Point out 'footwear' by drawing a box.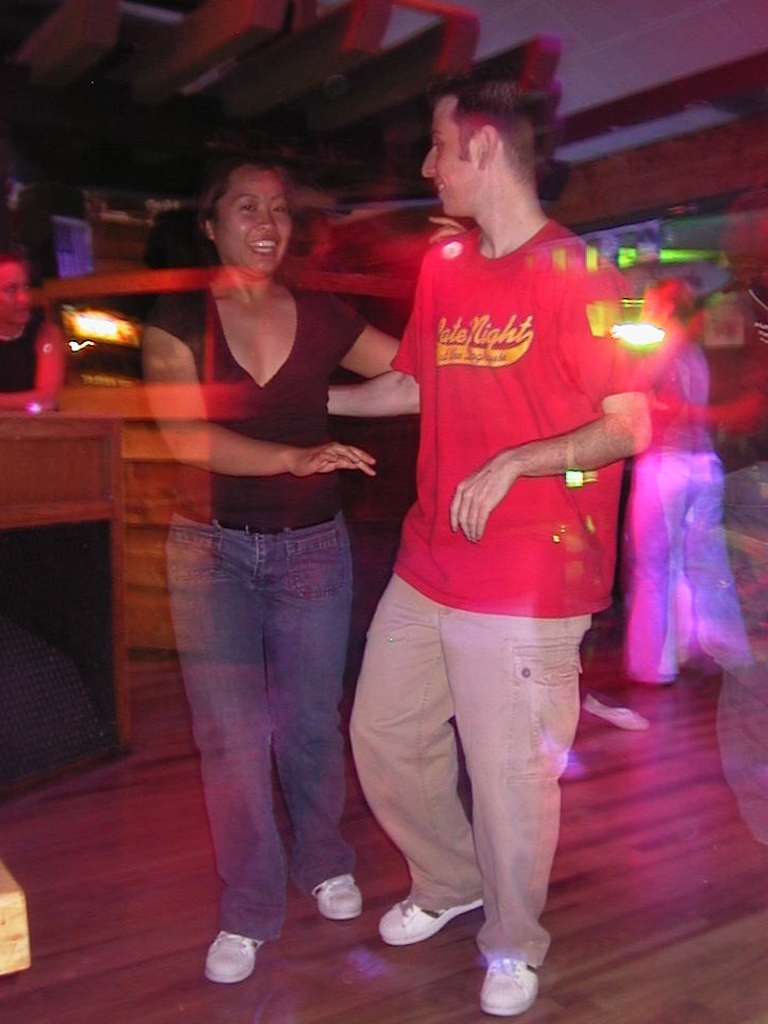
<box>206,929,268,982</box>.
